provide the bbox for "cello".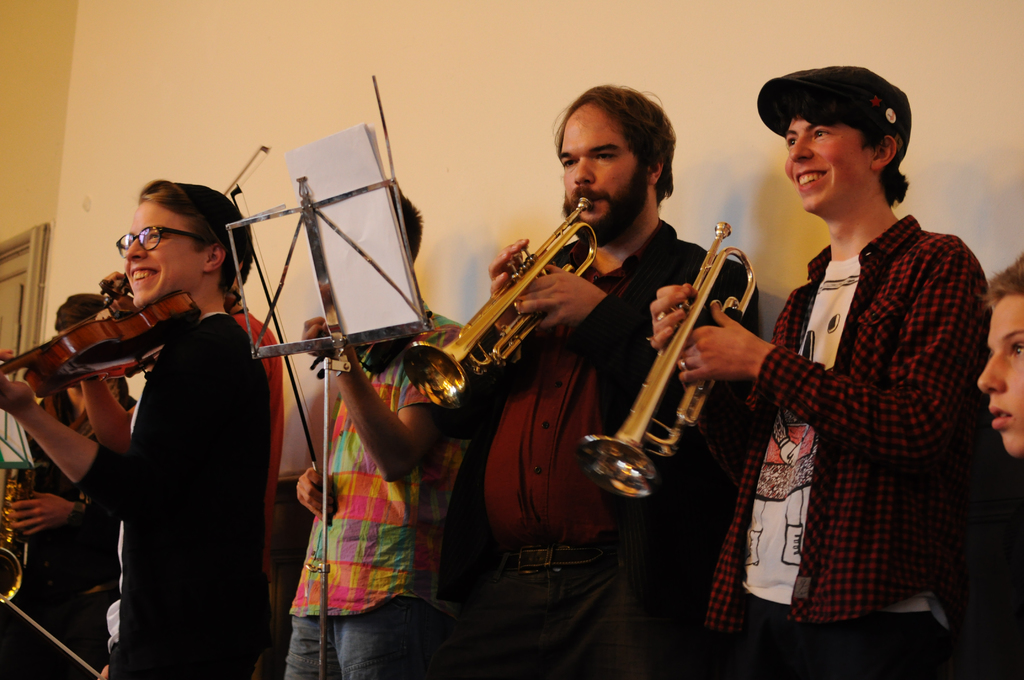
bbox(0, 144, 269, 399).
